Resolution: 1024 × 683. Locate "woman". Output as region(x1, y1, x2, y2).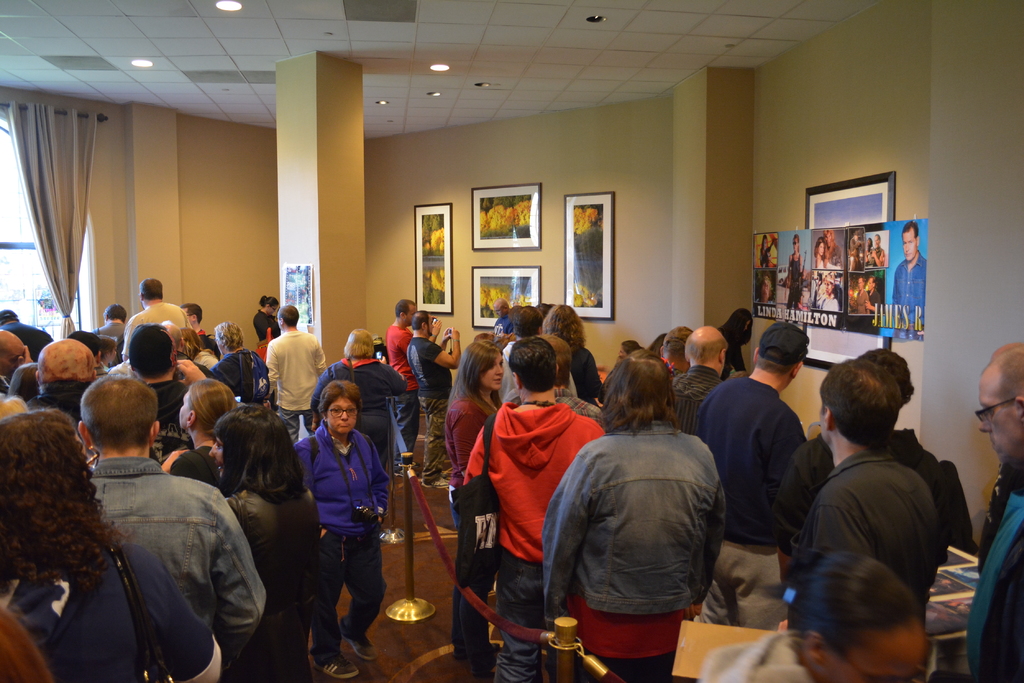
region(161, 376, 228, 493).
